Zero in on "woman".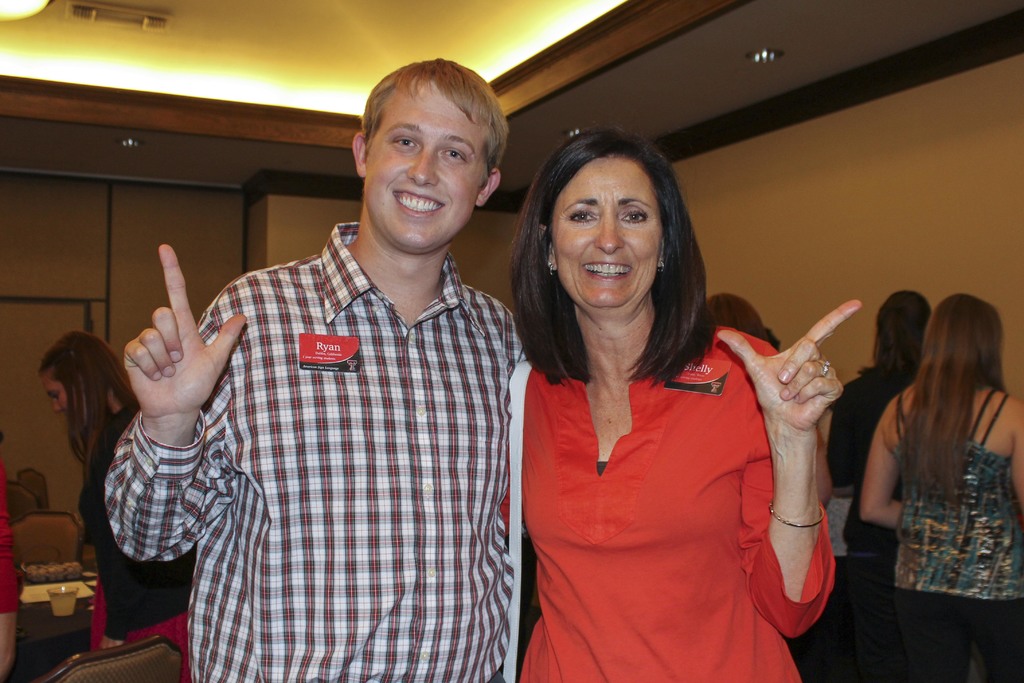
Zeroed in: <box>35,327,200,682</box>.
